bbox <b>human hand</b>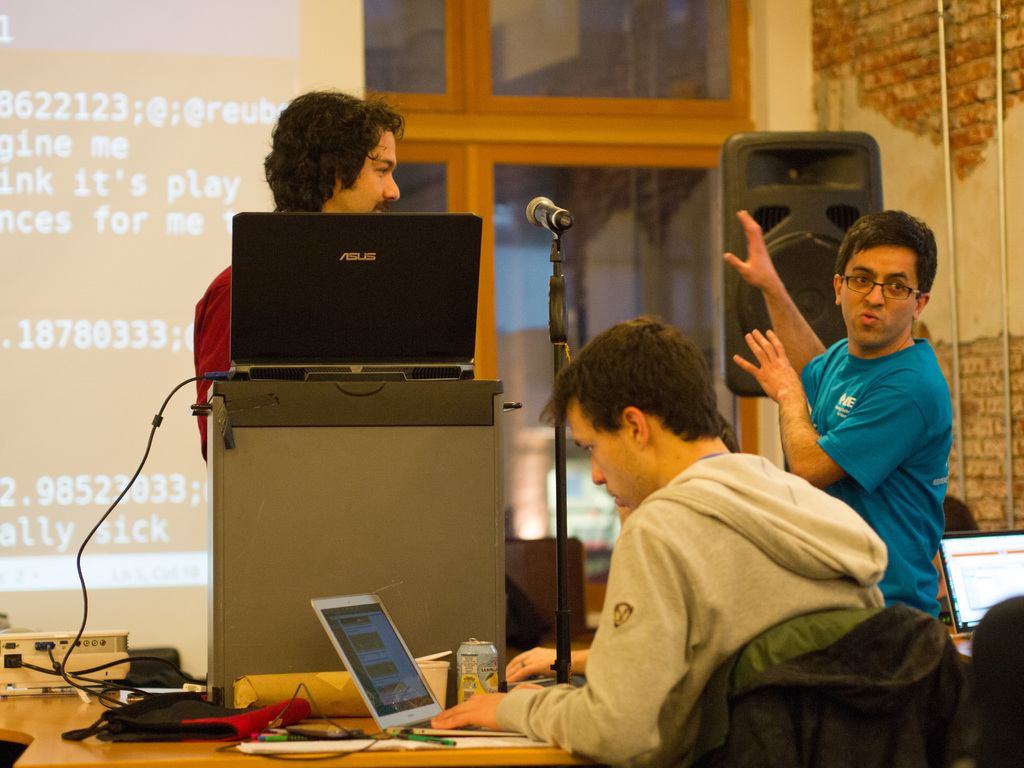
x1=723, y1=206, x2=774, y2=285
